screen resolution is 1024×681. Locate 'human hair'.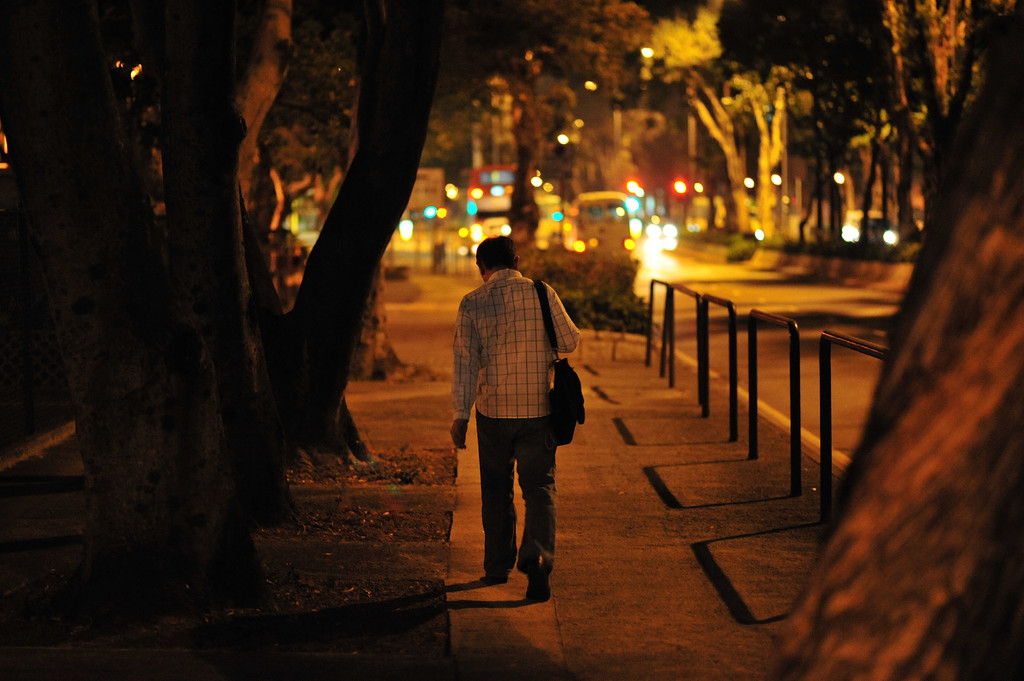
box=[476, 233, 519, 268].
